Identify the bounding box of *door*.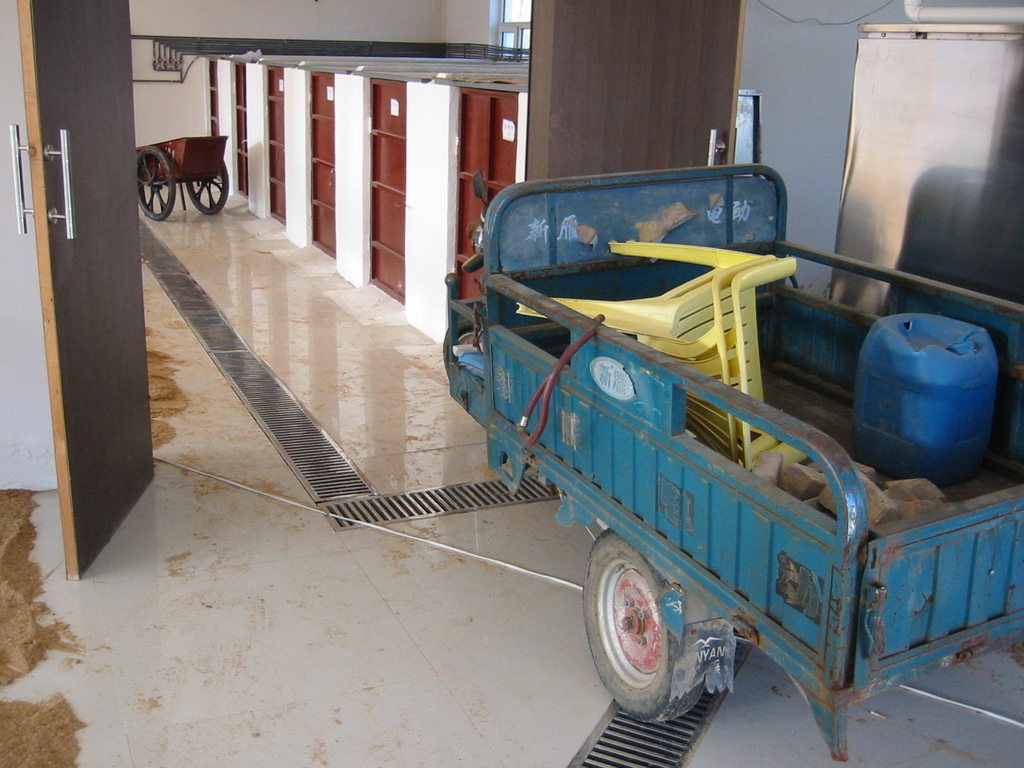
crop(451, 92, 516, 292).
